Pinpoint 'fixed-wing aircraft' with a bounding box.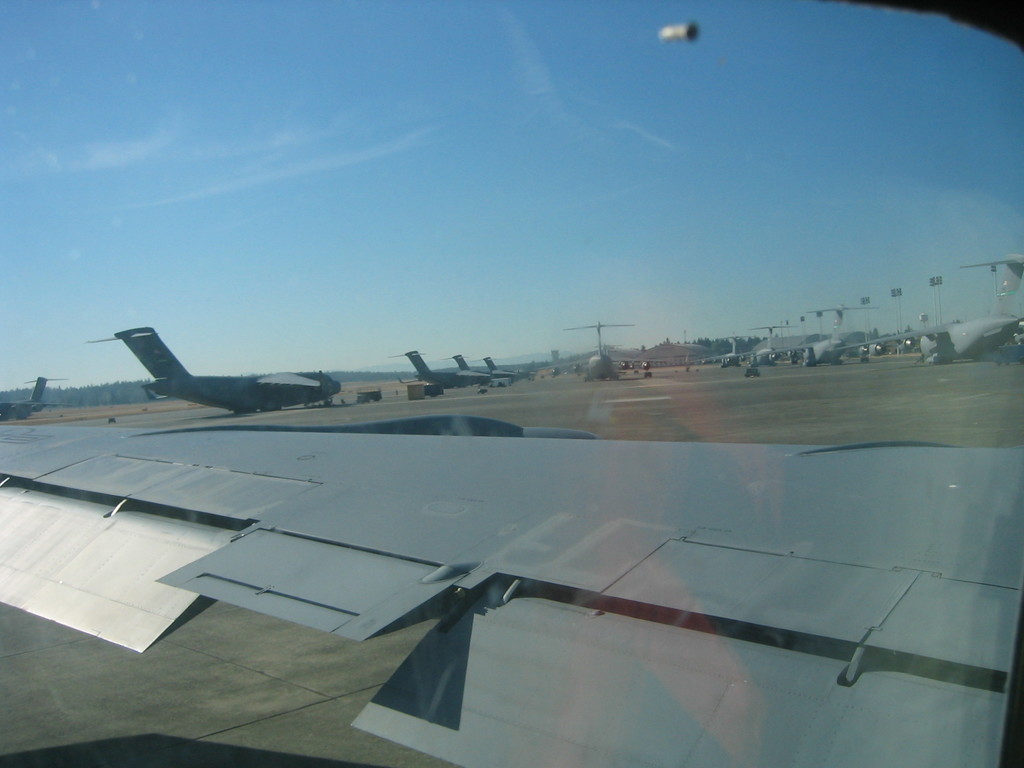
pyautogui.locateOnScreen(749, 304, 886, 367).
